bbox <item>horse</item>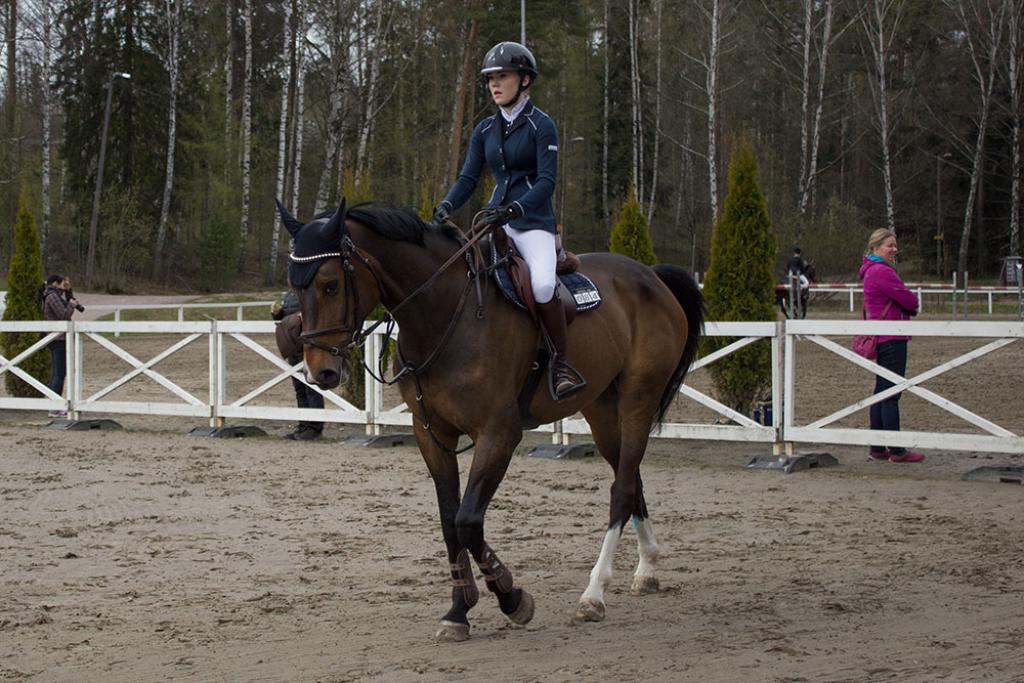
box(269, 199, 713, 641)
